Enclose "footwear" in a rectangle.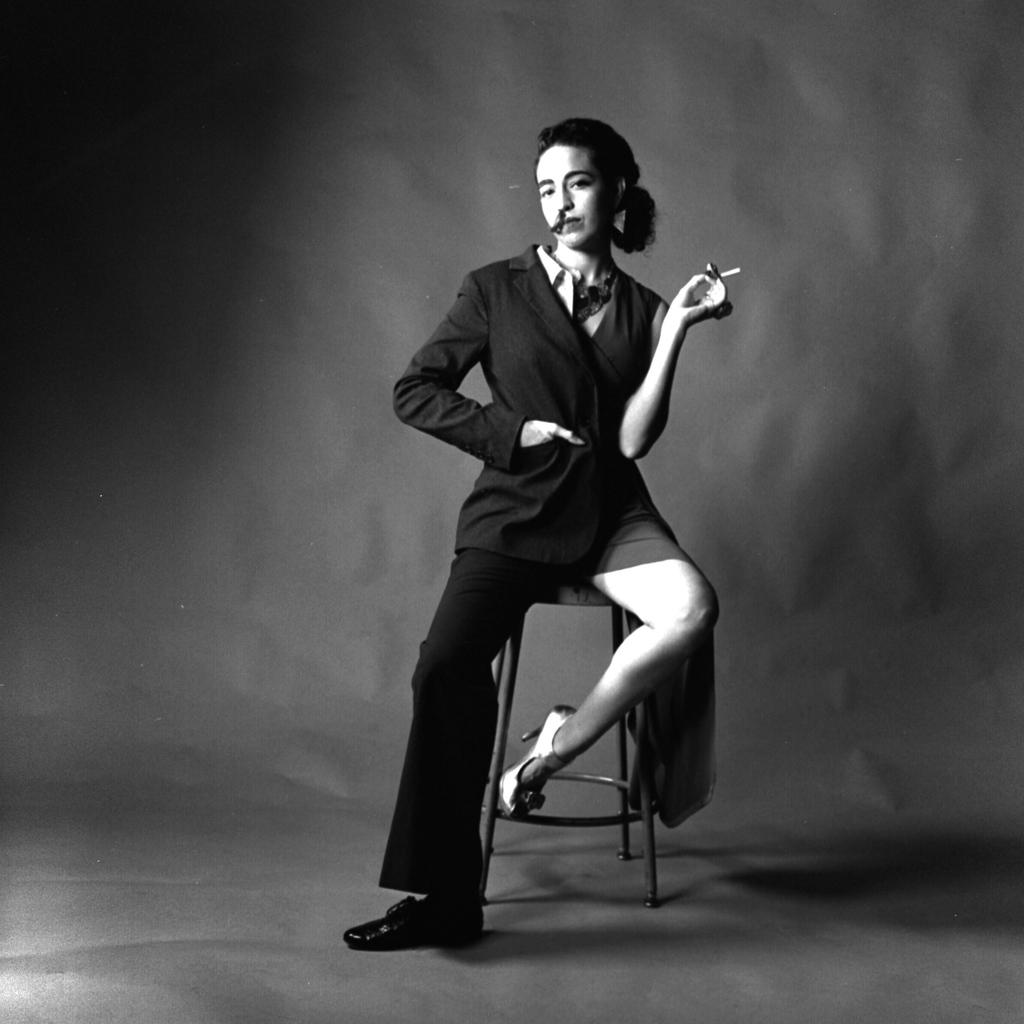
{"x1": 483, "y1": 698, "x2": 586, "y2": 839}.
